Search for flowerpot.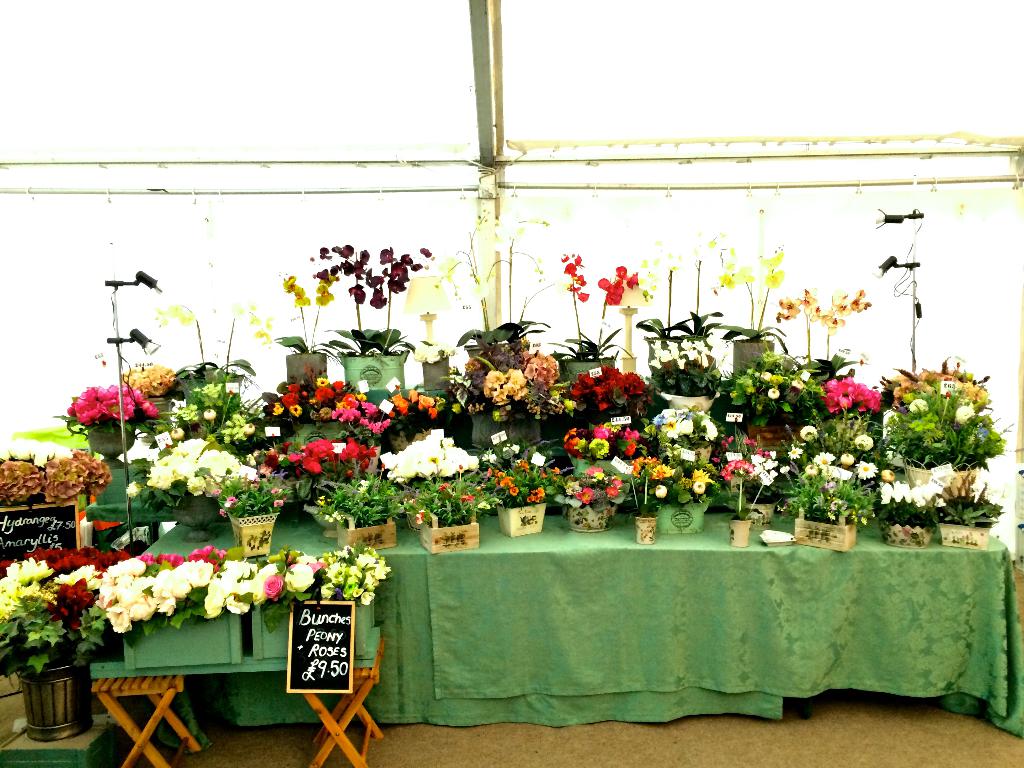
Found at 662,394,723,410.
